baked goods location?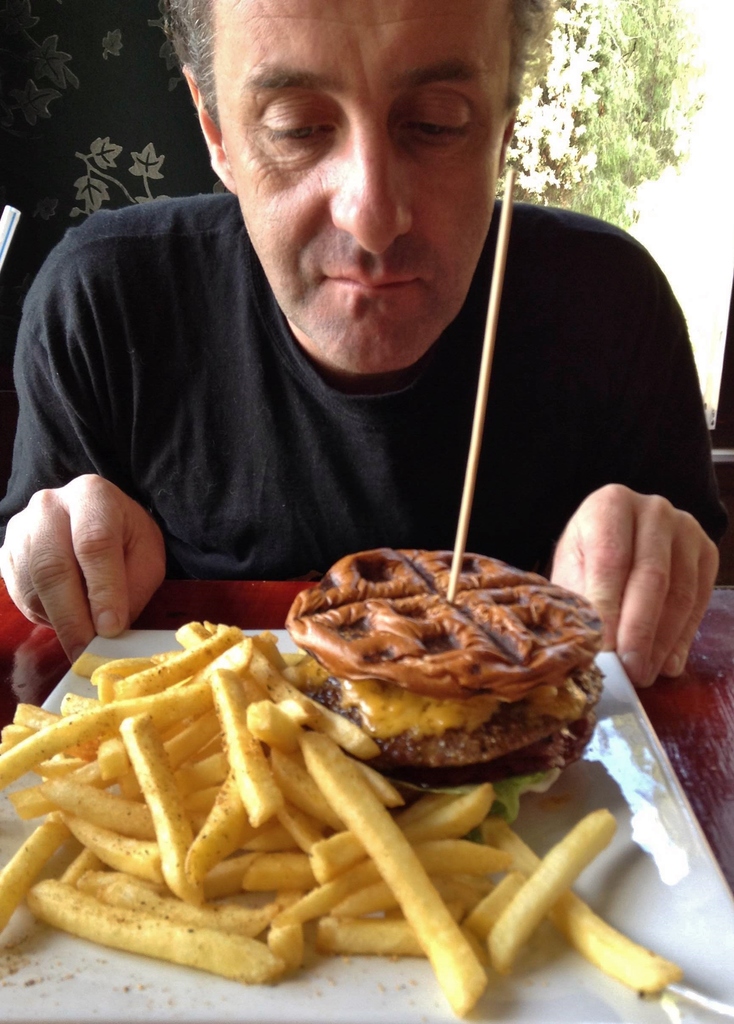
[279,564,606,790]
